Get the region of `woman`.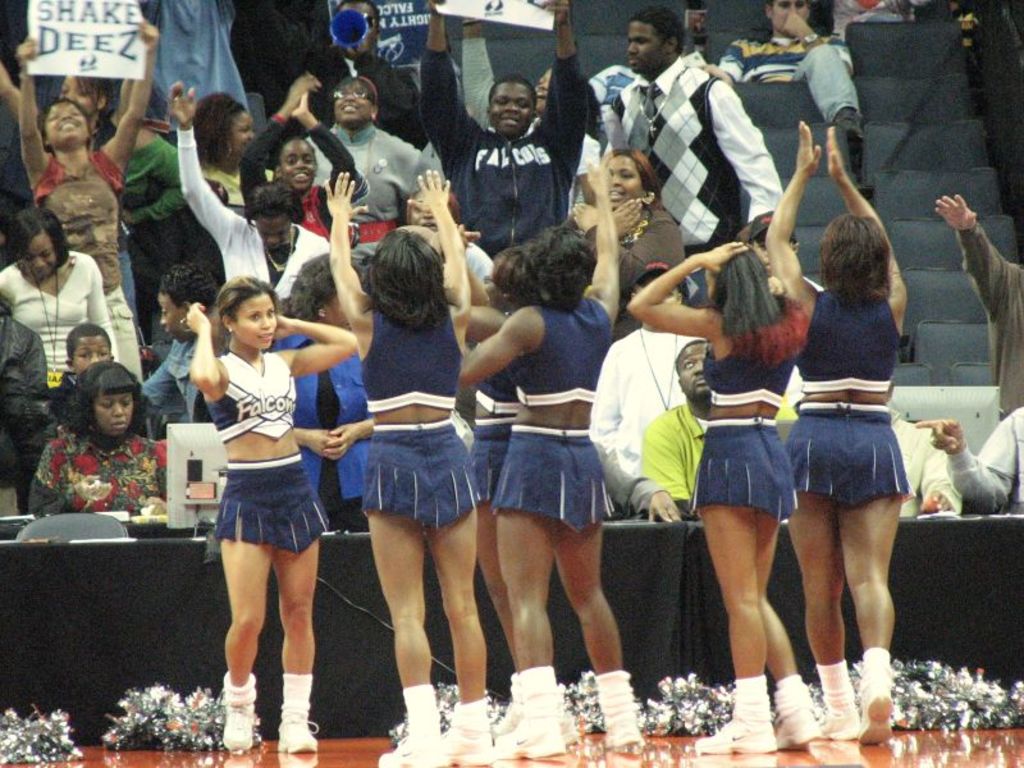
x1=0 y1=206 x2=116 y2=415.
